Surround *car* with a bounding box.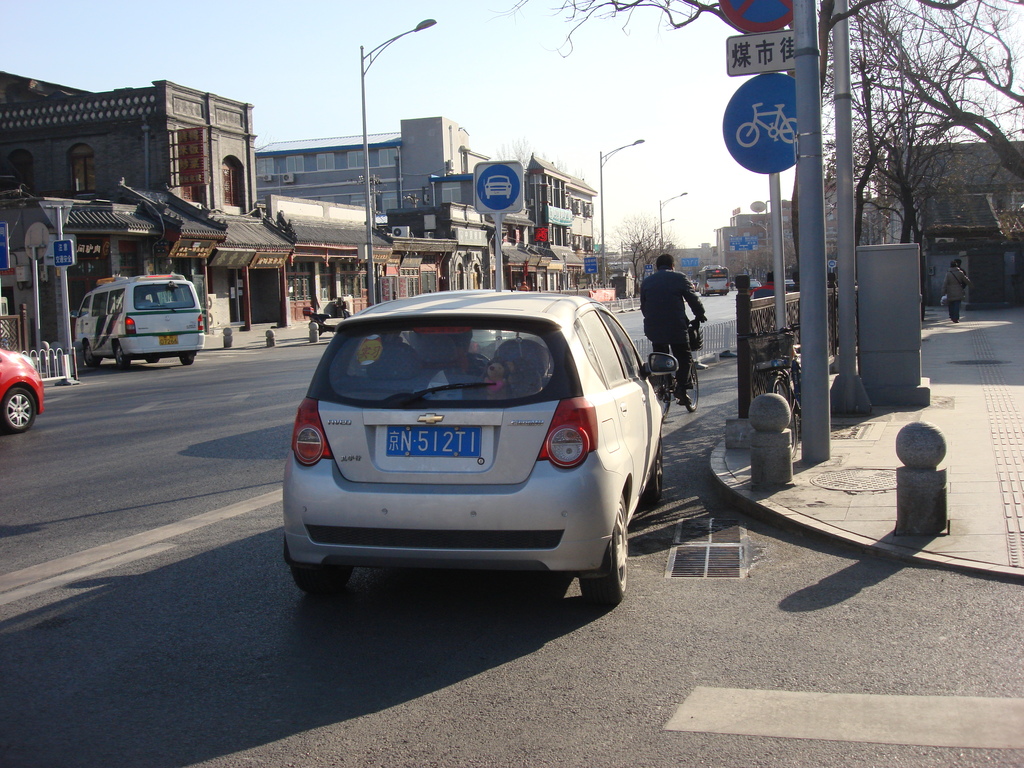
0, 345, 45, 433.
